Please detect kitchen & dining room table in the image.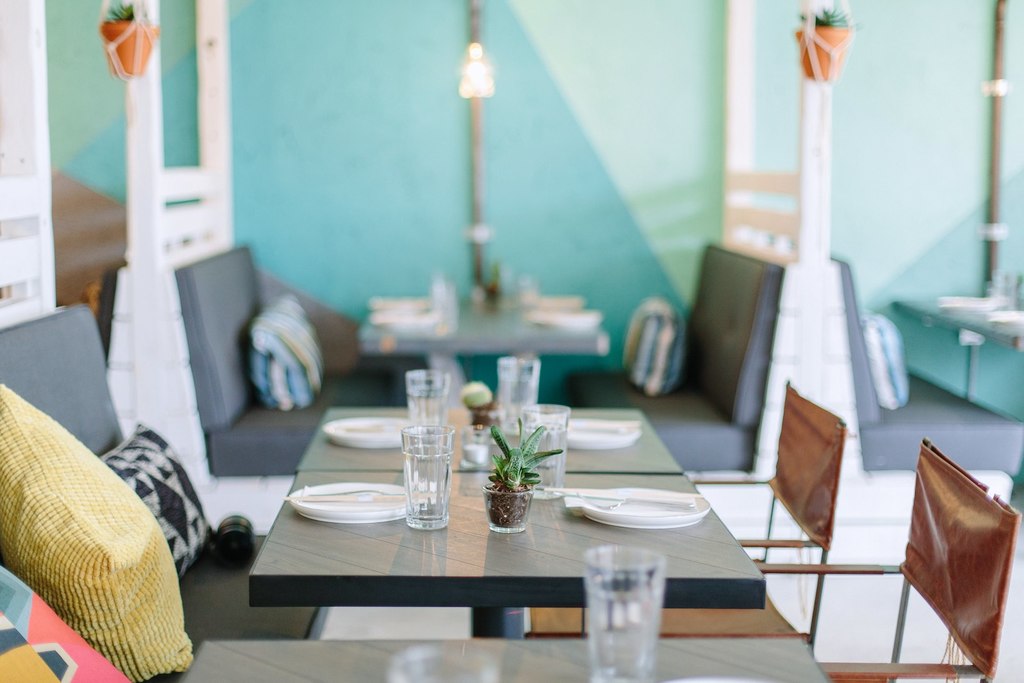
157, 405, 762, 660.
